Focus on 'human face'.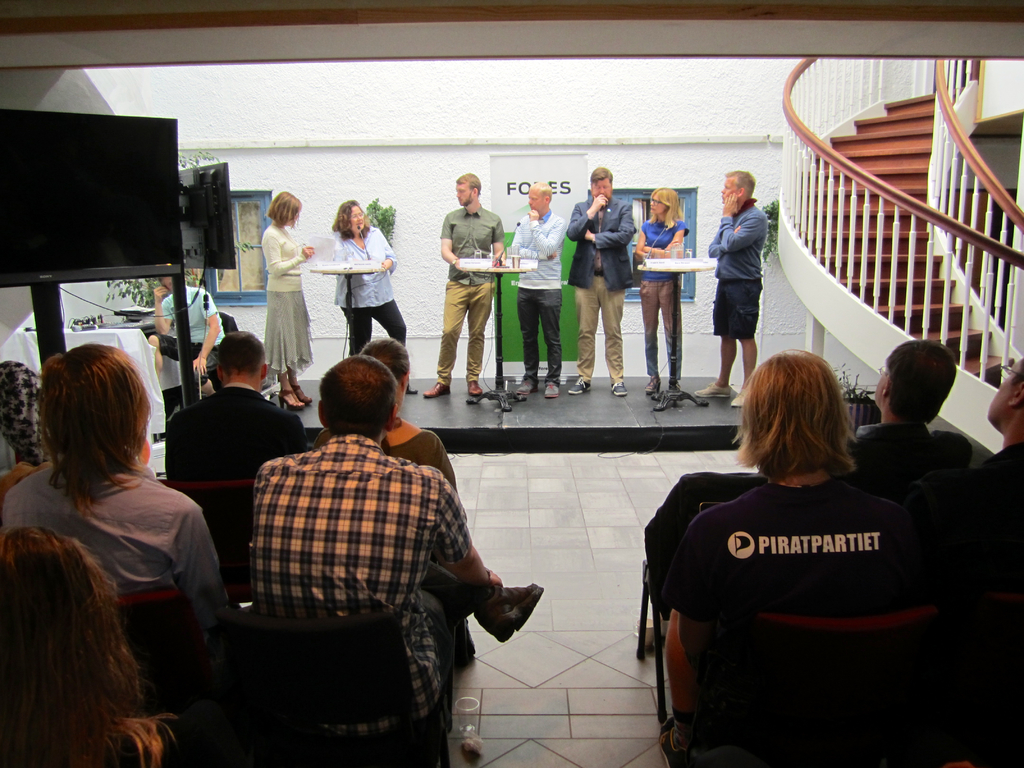
Focused at 455 182 475 207.
